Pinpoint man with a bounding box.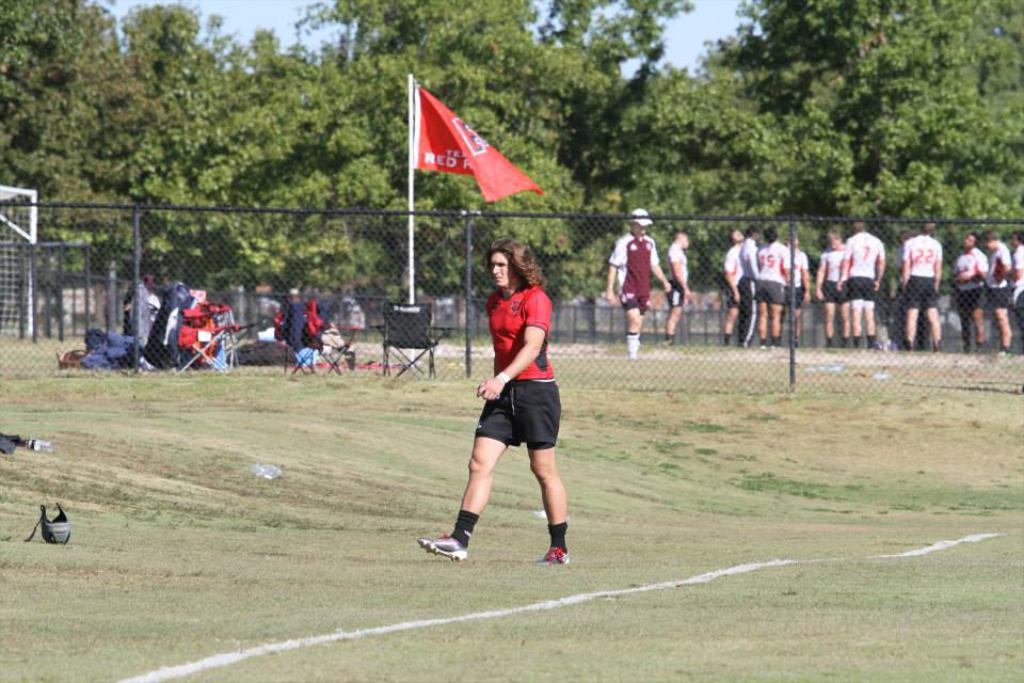
box(778, 235, 806, 349).
